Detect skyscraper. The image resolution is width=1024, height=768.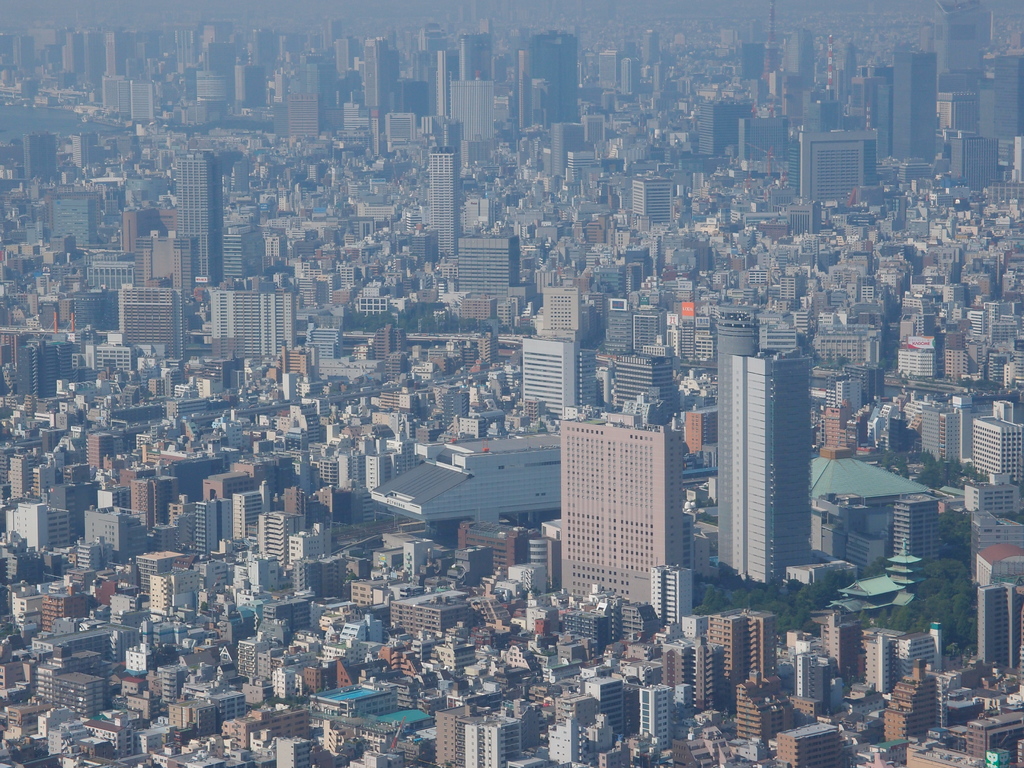
BBox(426, 152, 470, 259).
